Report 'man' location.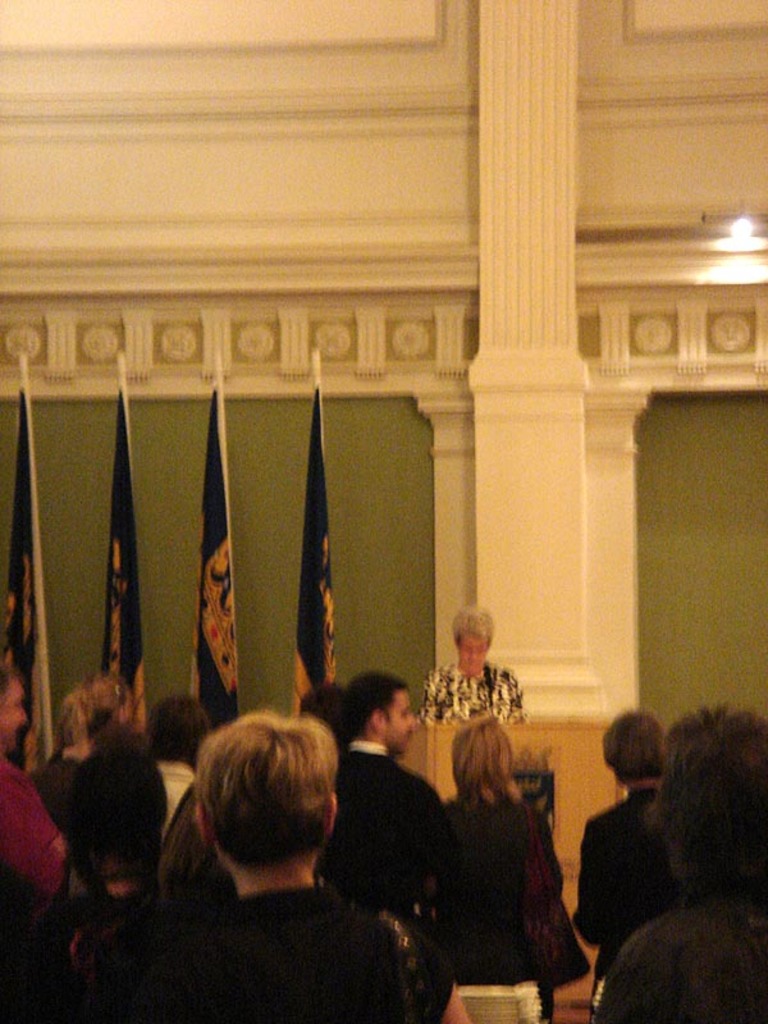
Report: rect(180, 680, 467, 1009).
